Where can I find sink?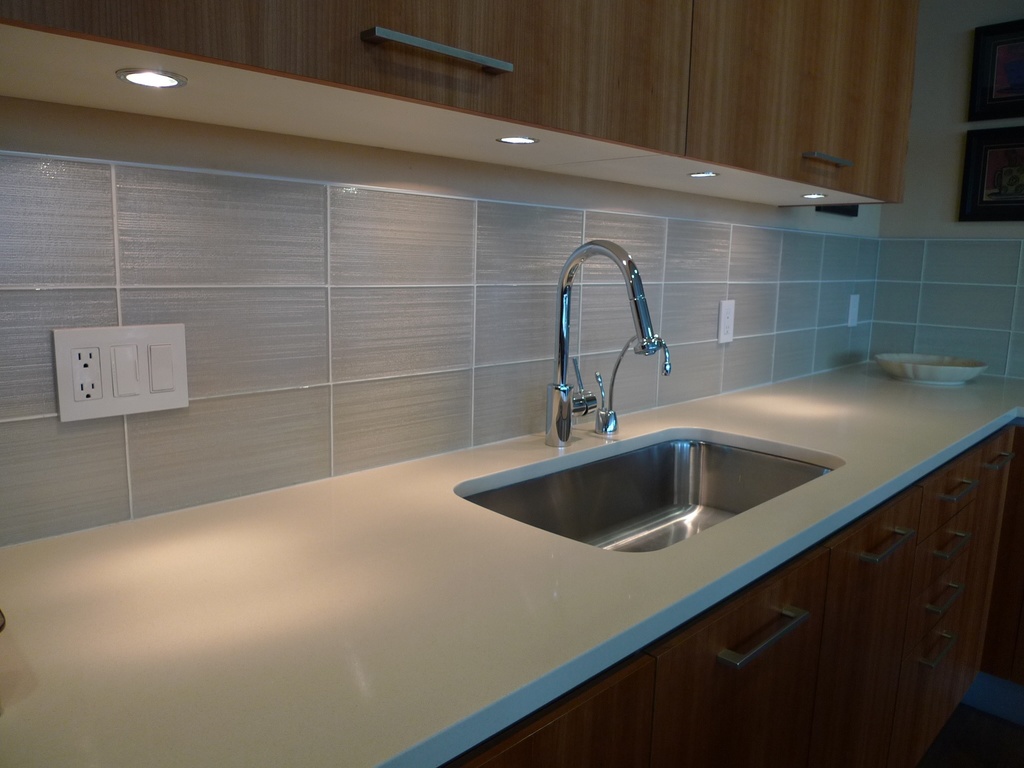
You can find it at bbox=[419, 266, 957, 646].
